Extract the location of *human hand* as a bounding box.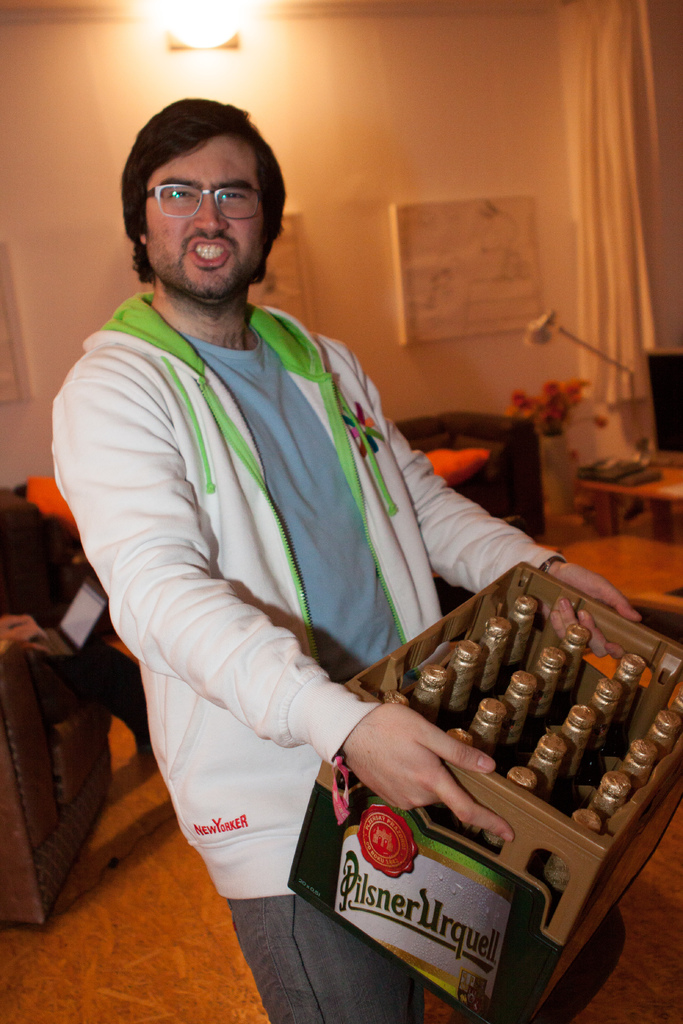
[340, 691, 520, 848].
